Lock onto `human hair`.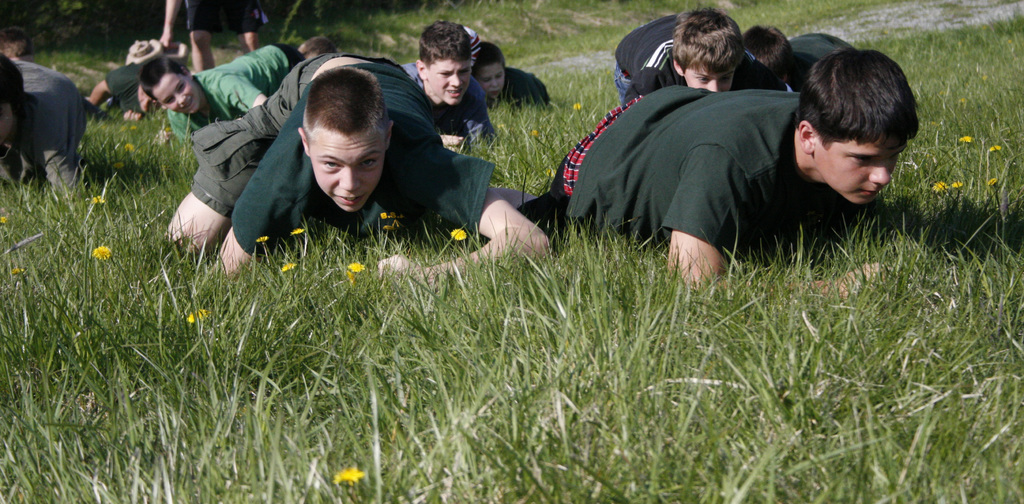
Locked: 0/50/26/118.
